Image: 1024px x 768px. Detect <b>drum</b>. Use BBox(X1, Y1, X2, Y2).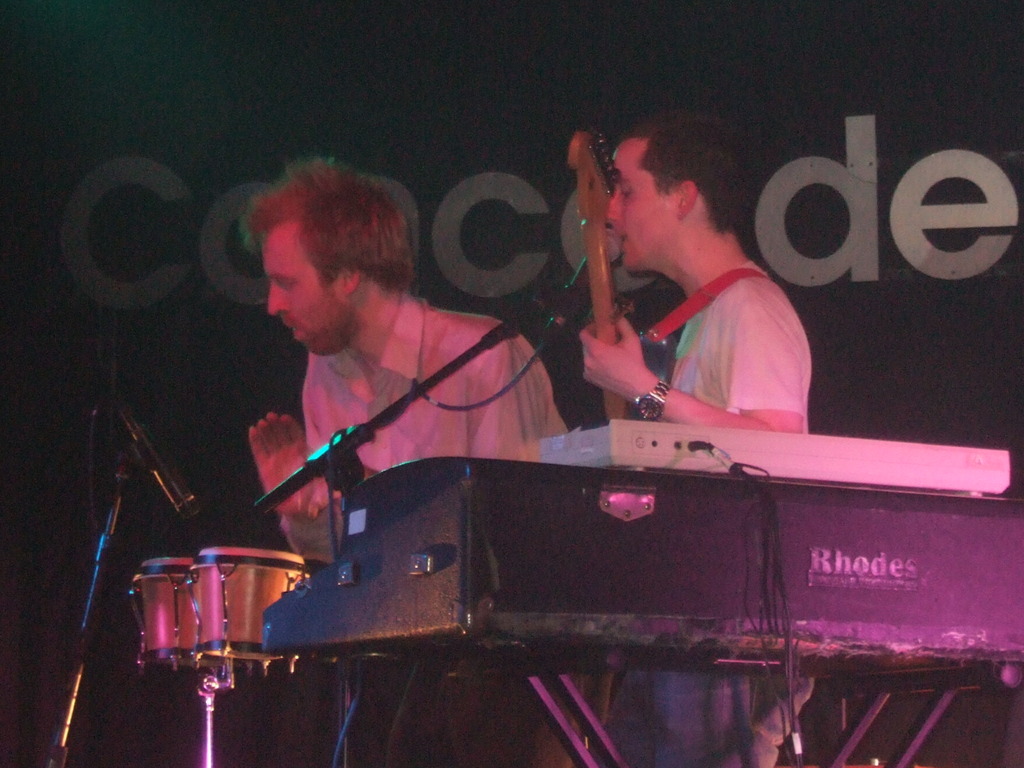
BBox(127, 556, 225, 673).
